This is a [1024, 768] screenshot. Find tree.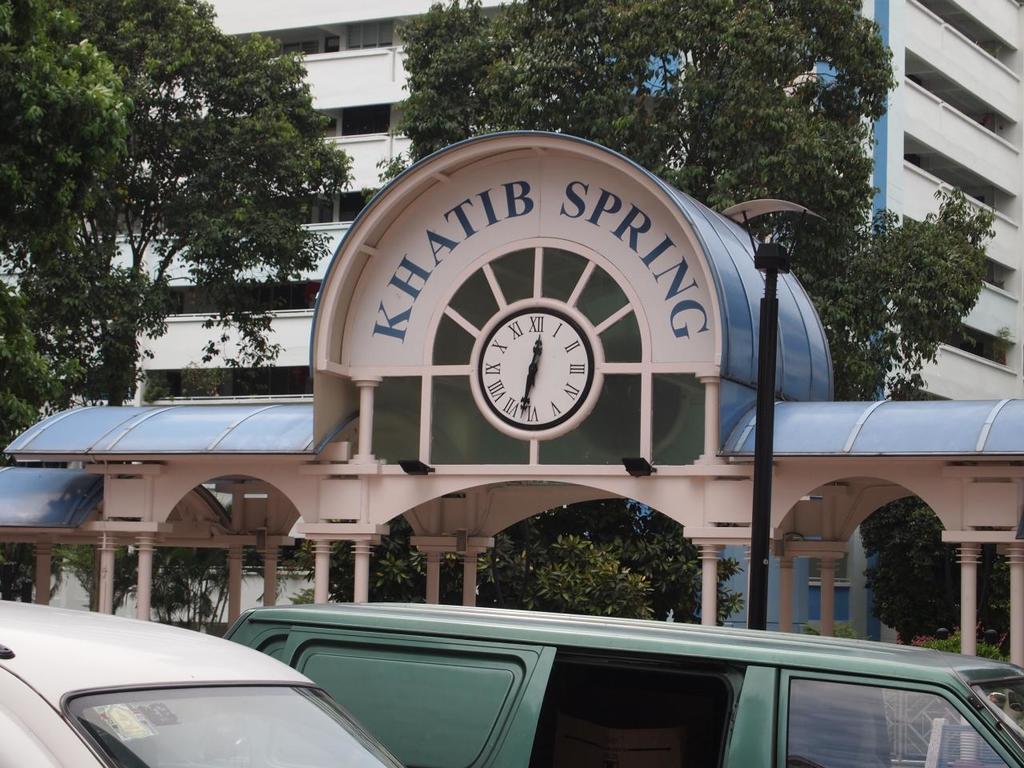
Bounding box: crop(861, 493, 1010, 642).
